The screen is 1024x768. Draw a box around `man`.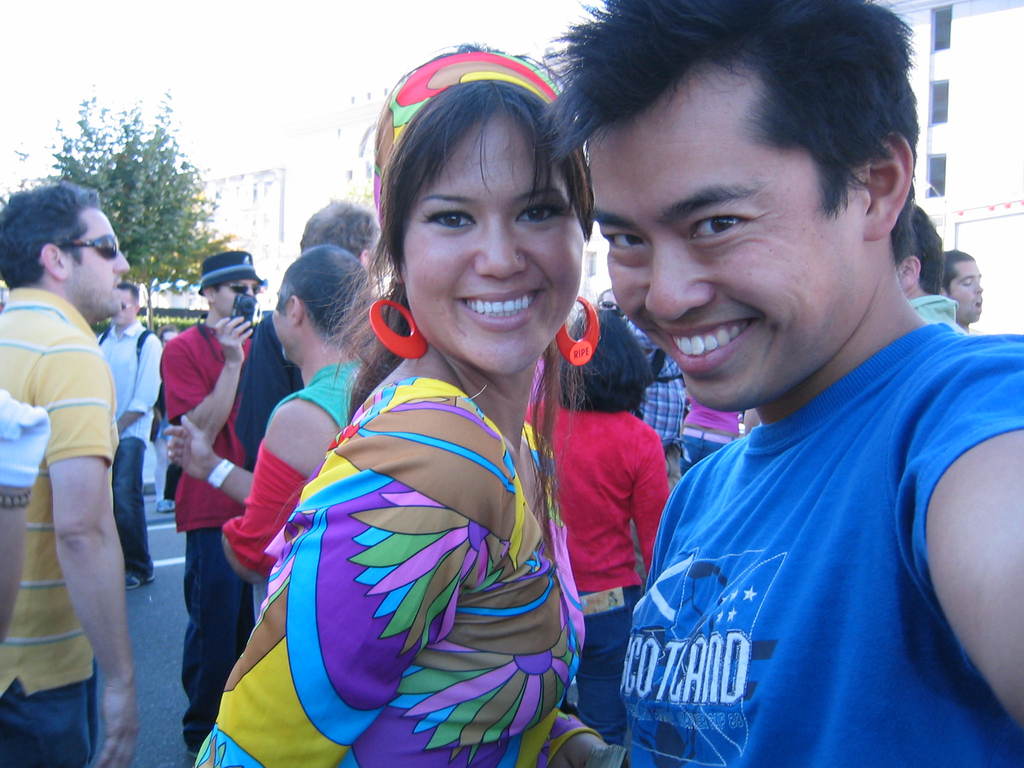
rect(940, 250, 986, 319).
